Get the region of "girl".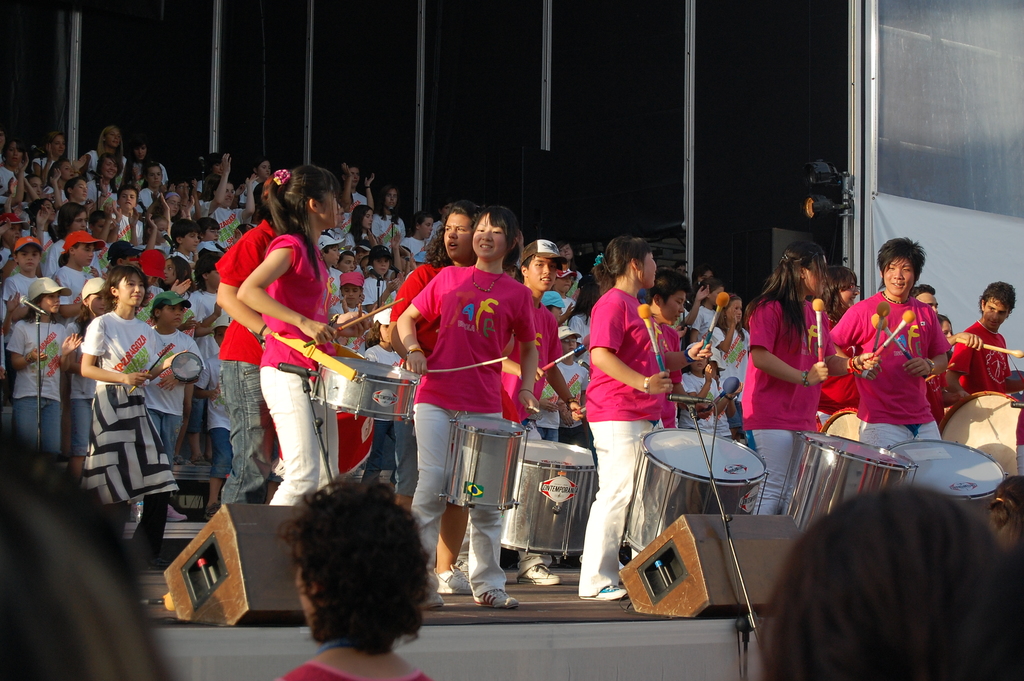
bbox=(385, 206, 478, 593).
